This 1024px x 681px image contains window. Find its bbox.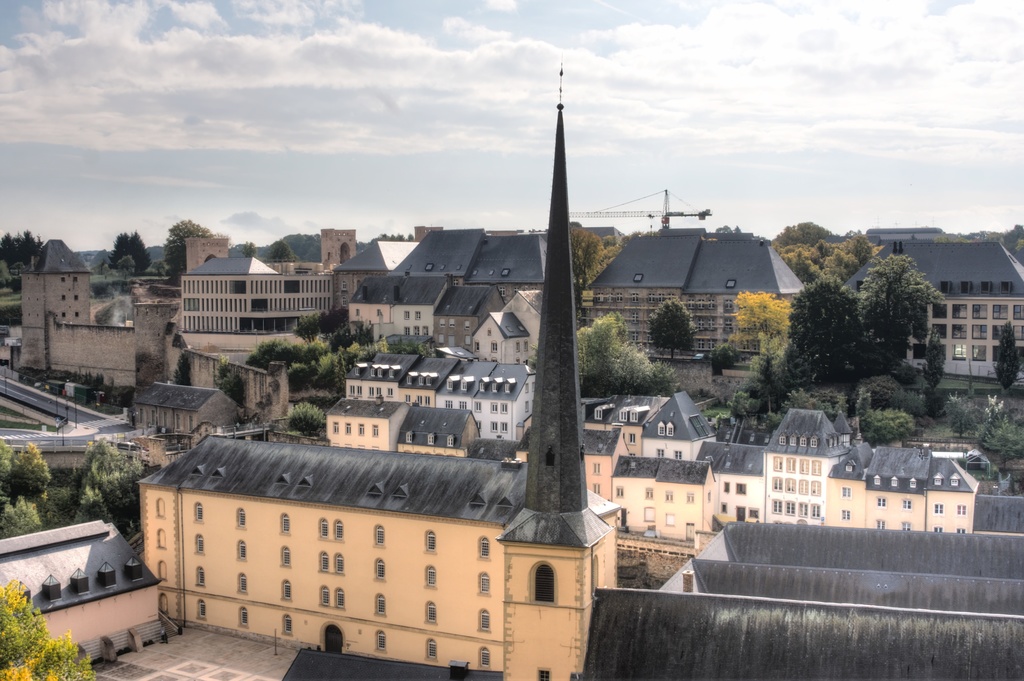
372:427:383:440.
